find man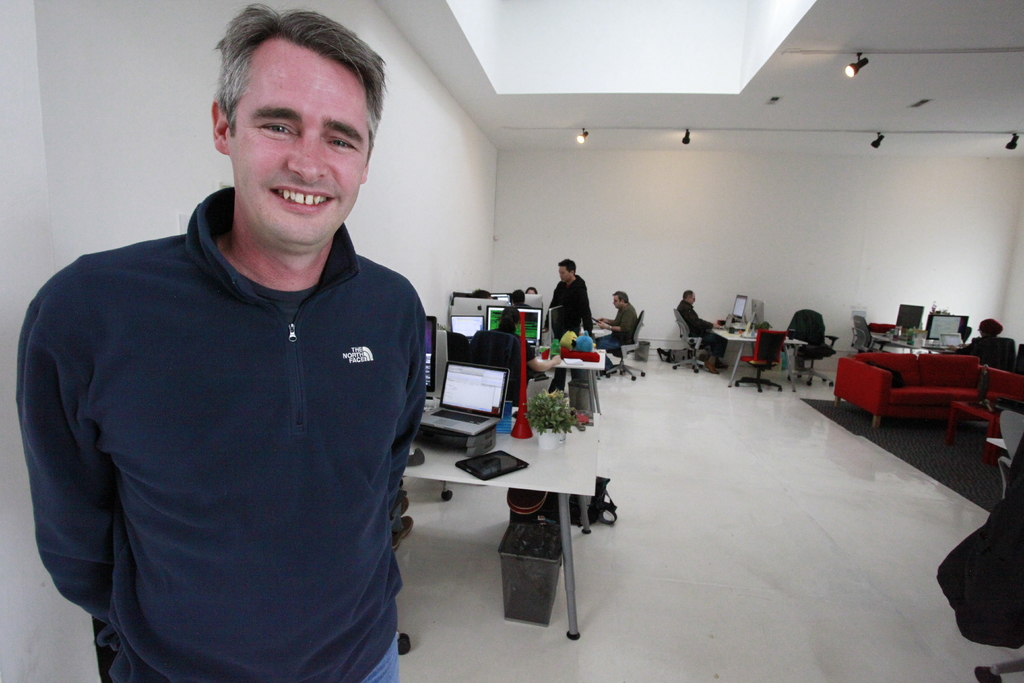
left=546, top=235, right=580, bottom=349
